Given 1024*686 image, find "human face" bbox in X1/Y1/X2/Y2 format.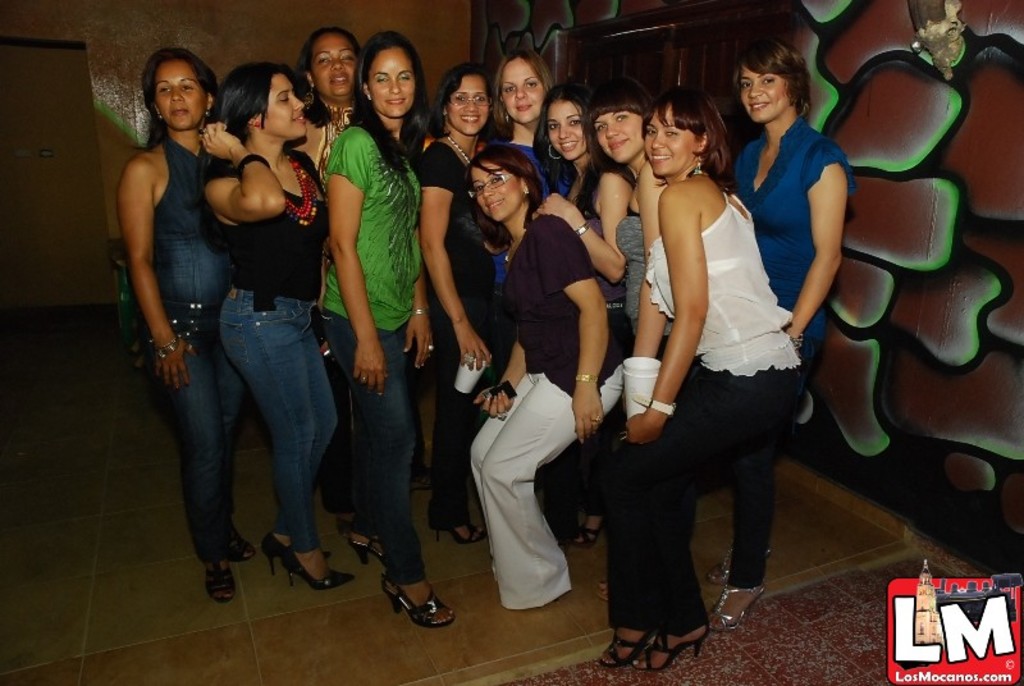
735/68/791/123.
